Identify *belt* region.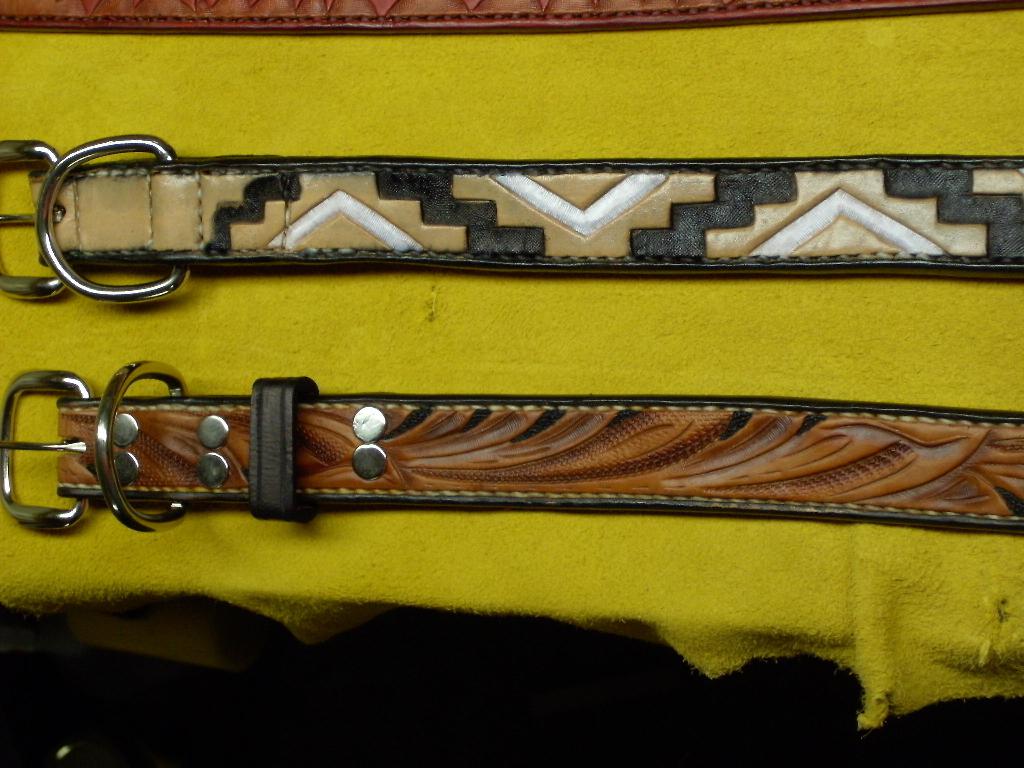
Region: [0, 360, 1023, 529].
